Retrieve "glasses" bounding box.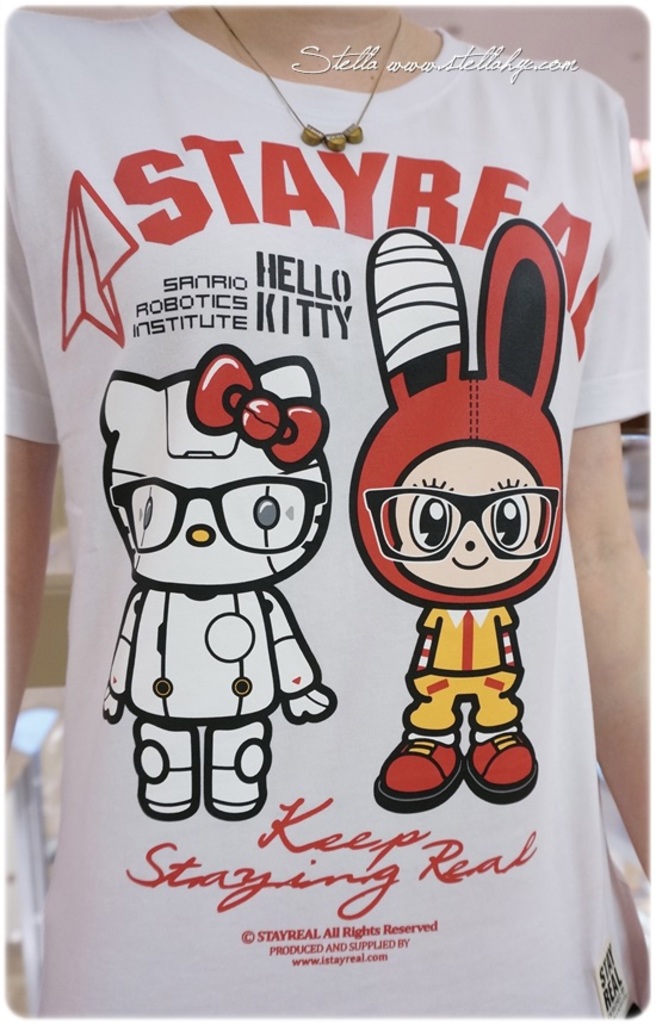
Bounding box: locate(373, 491, 569, 570).
